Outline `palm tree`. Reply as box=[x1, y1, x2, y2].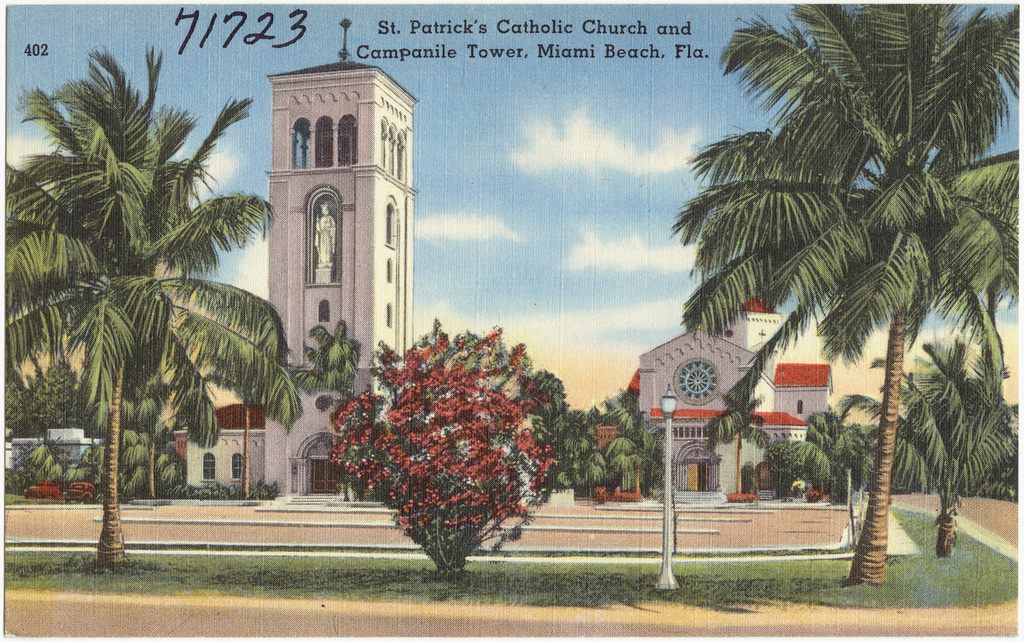
box=[618, 28, 976, 552].
